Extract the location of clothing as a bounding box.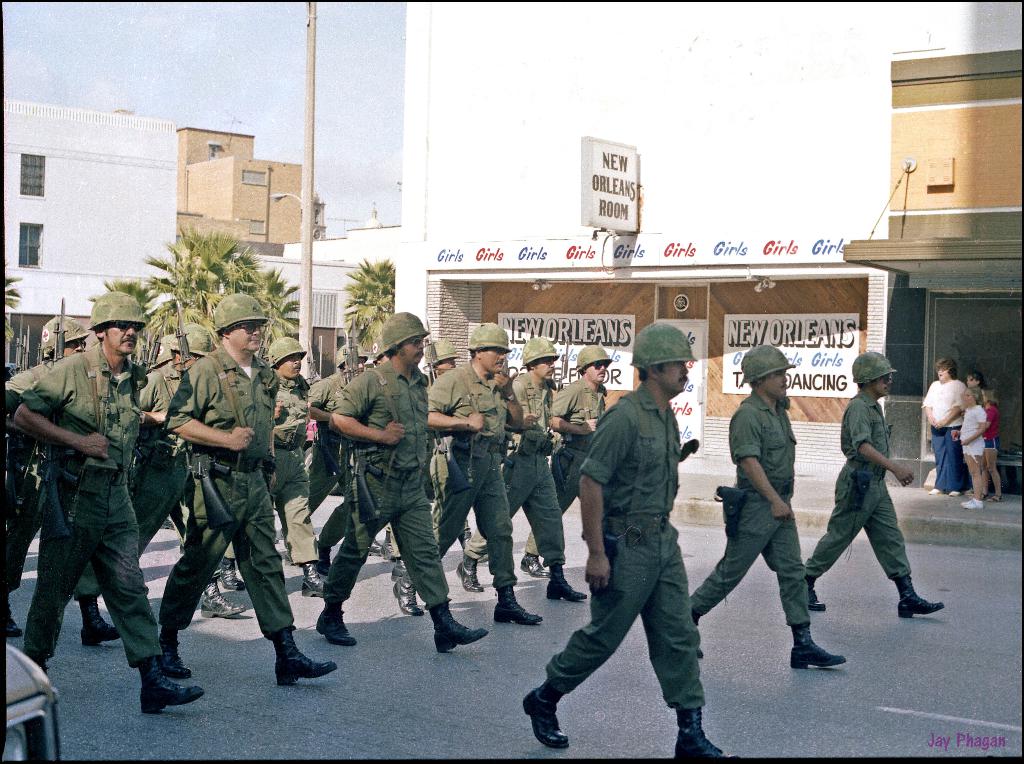
Rect(465, 366, 557, 569).
